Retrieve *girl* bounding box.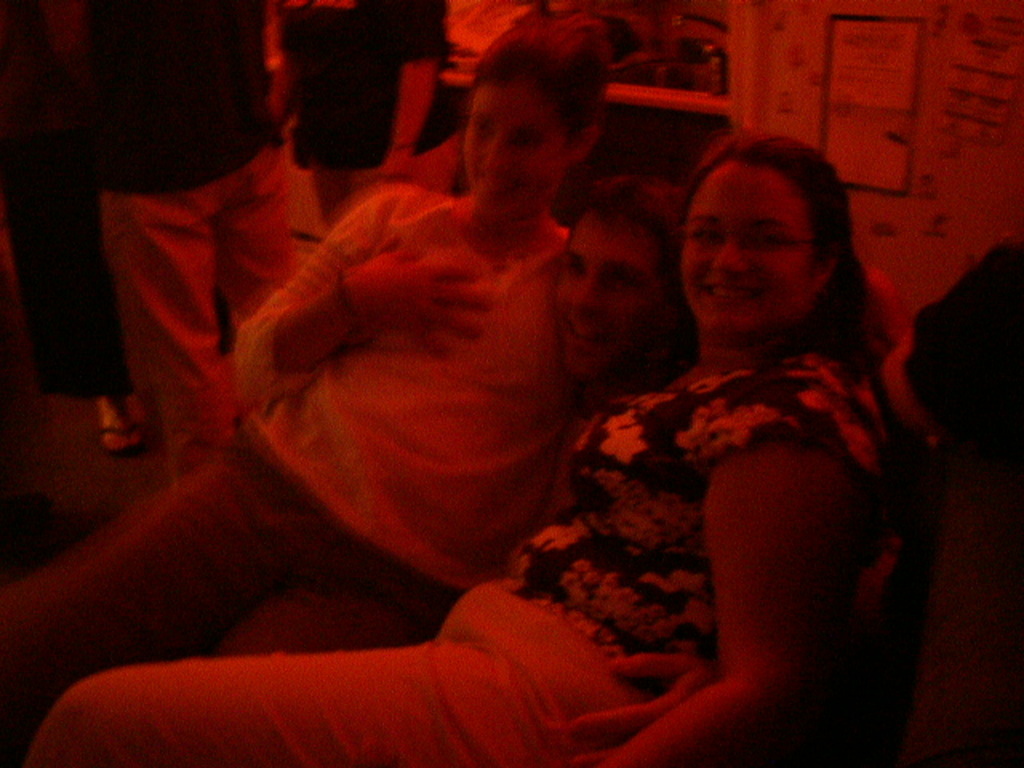
Bounding box: (26,136,901,766).
